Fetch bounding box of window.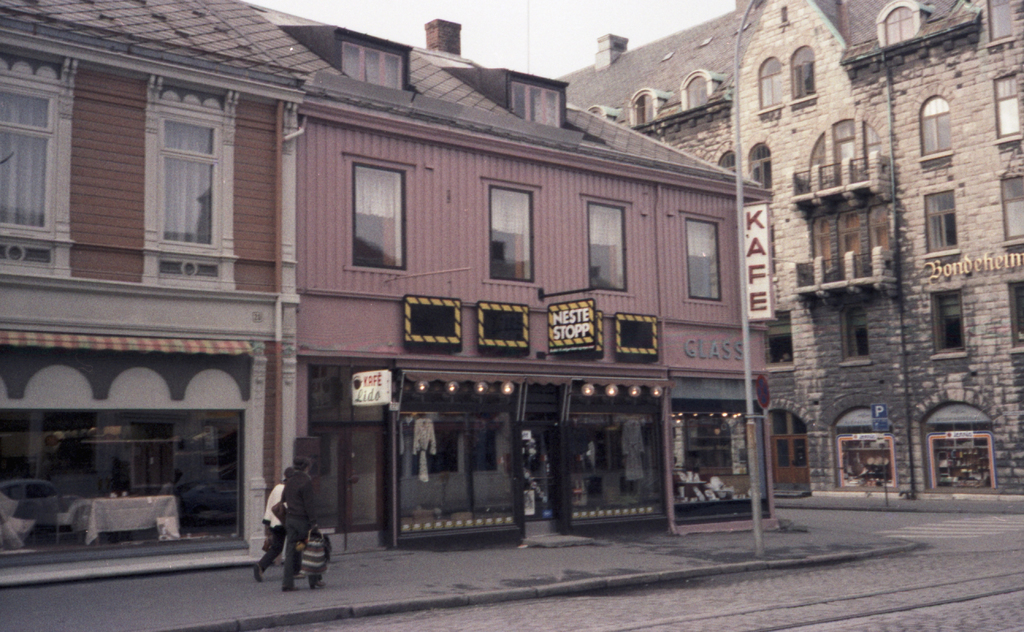
Bbox: region(919, 93, 952, 150).
